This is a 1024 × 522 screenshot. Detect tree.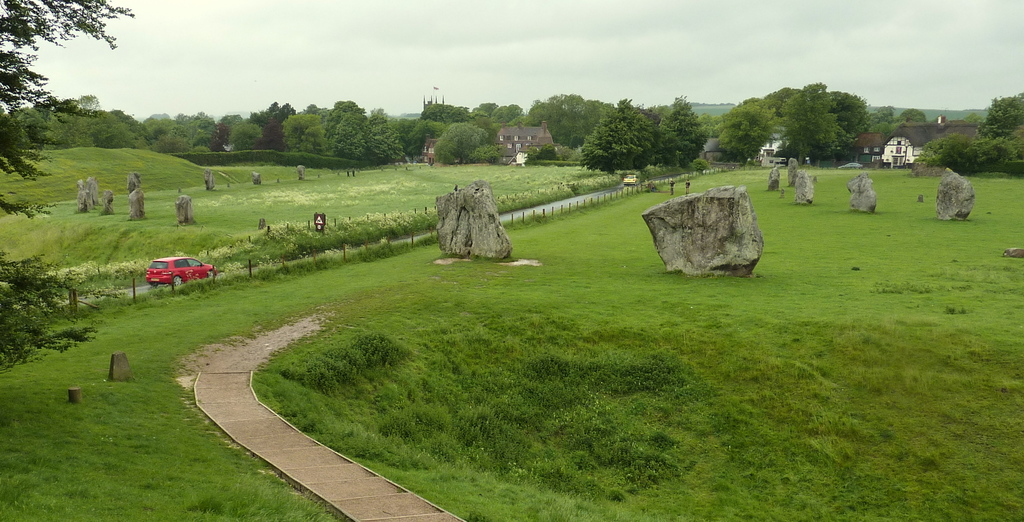
150:102:214:167.
